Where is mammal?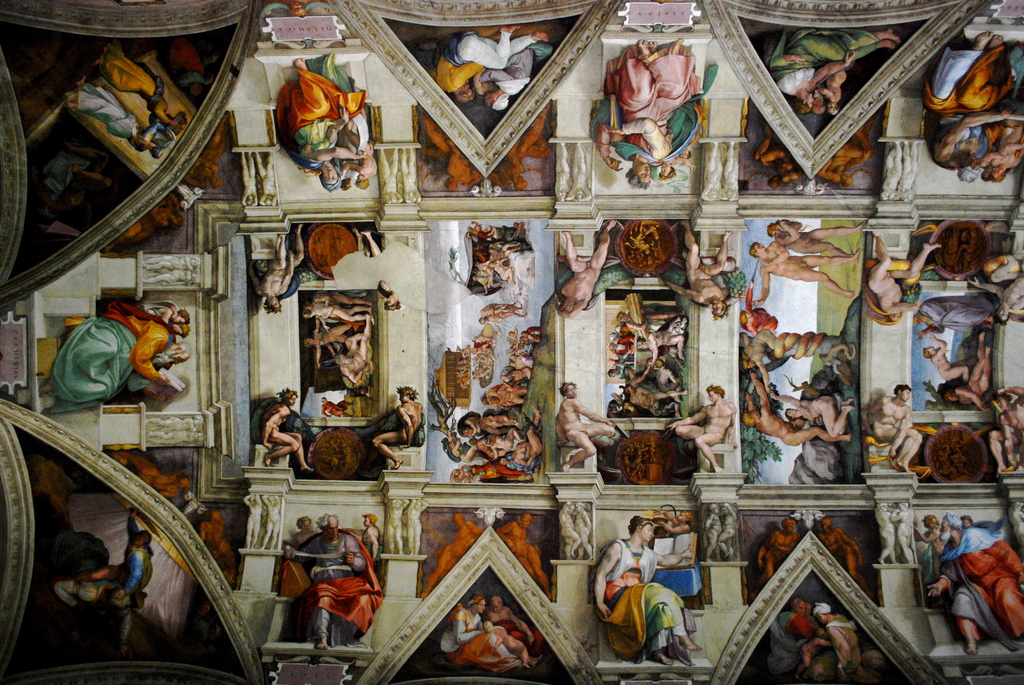
pyautogui.locateOnScreen(486, 623, 538, 669).
